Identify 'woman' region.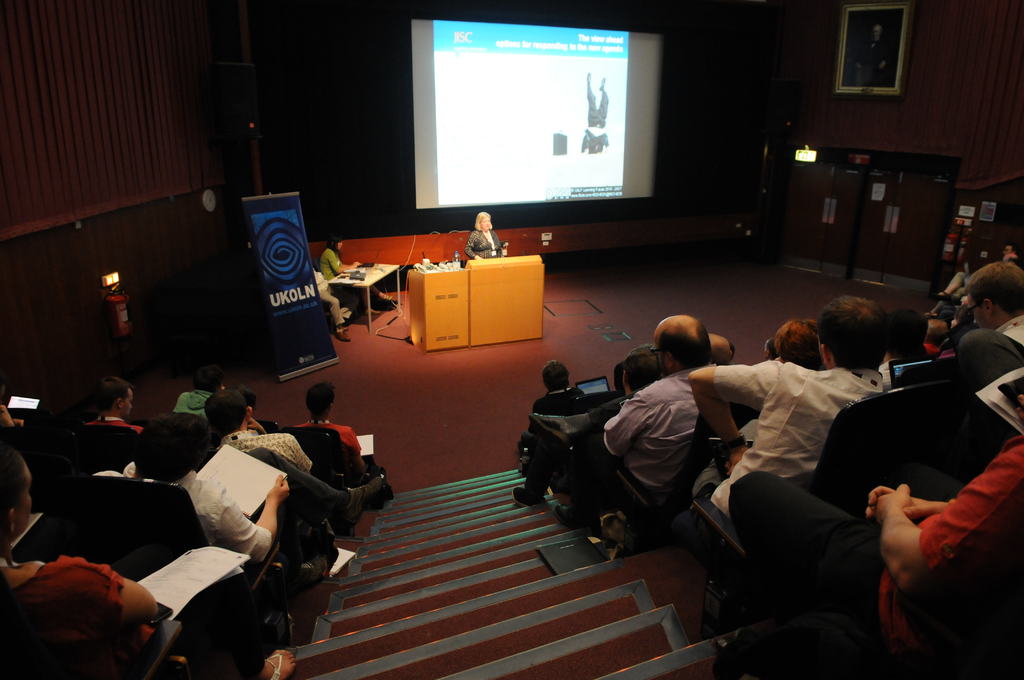
Region: region(0, 439, 301, 679).
